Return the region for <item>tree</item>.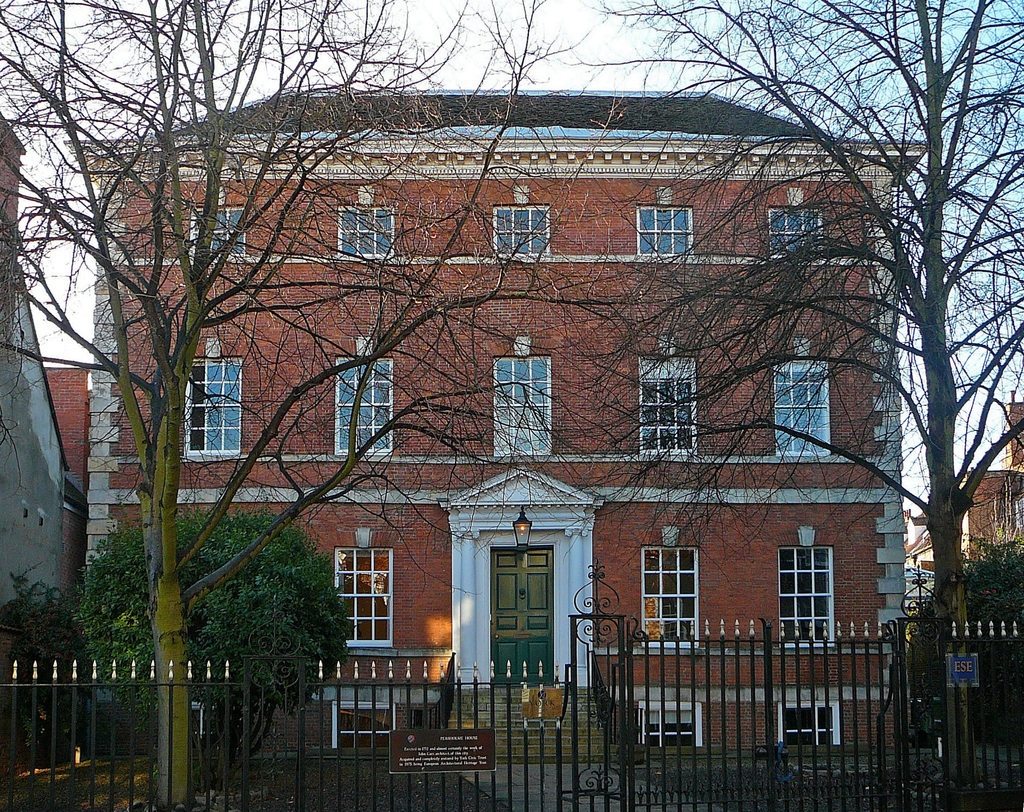
locate(564, 0, 1023, 802).
